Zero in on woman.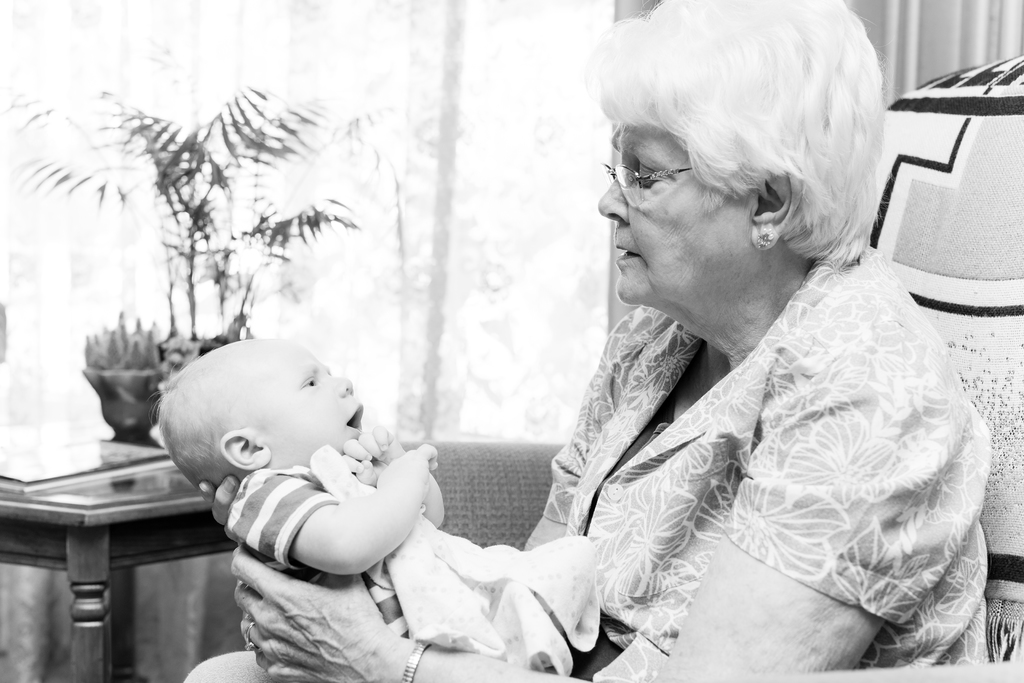
Zeroed in: [x1=128, y1=0, x2=1023, y2=682].
